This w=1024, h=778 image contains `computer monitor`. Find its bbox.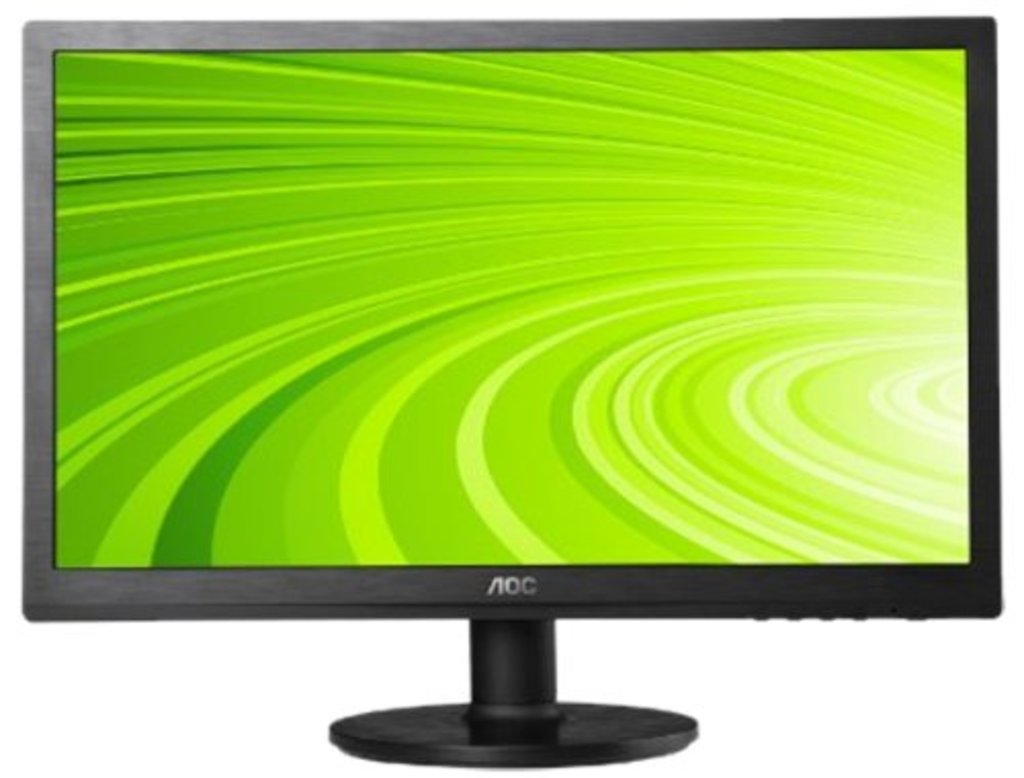
bbox(14, 10, 973, 751).
